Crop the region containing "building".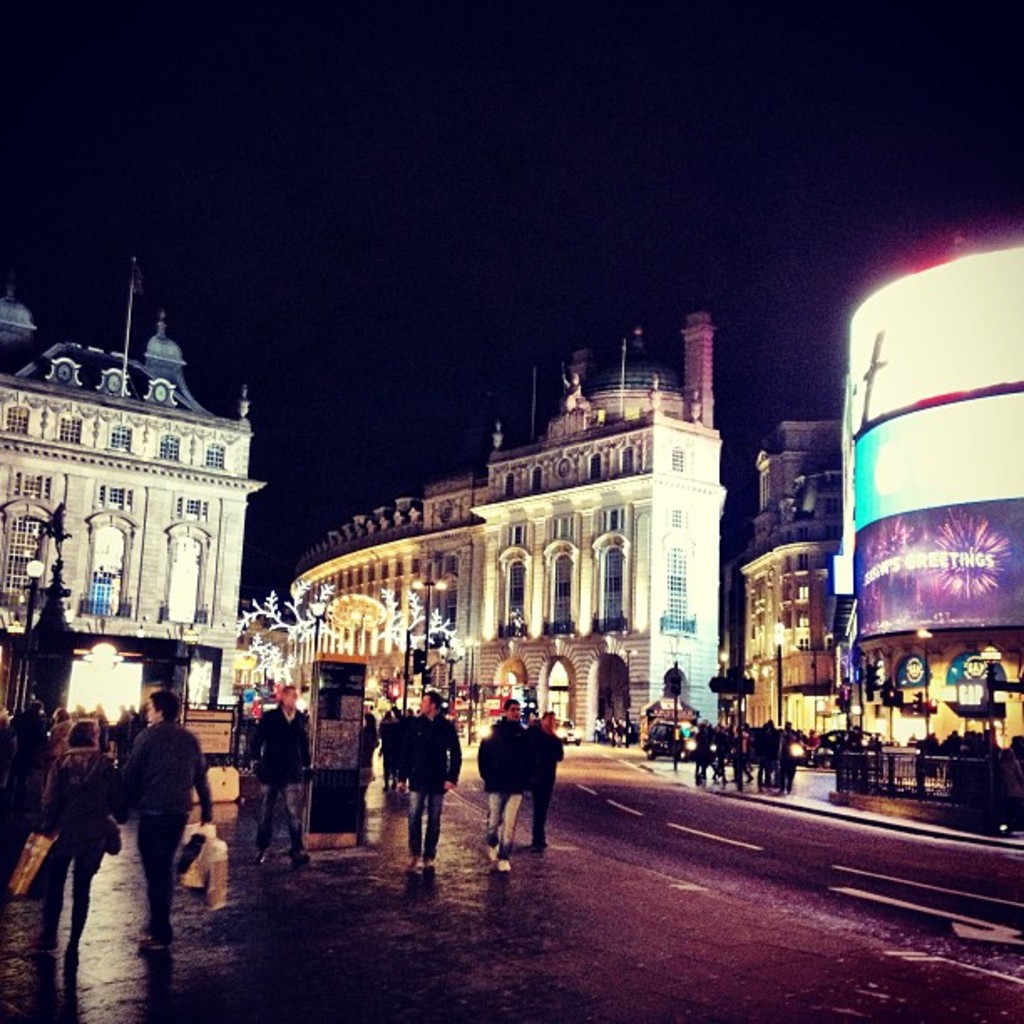
Crop region: bbox=(0, 248, 268, 718).
